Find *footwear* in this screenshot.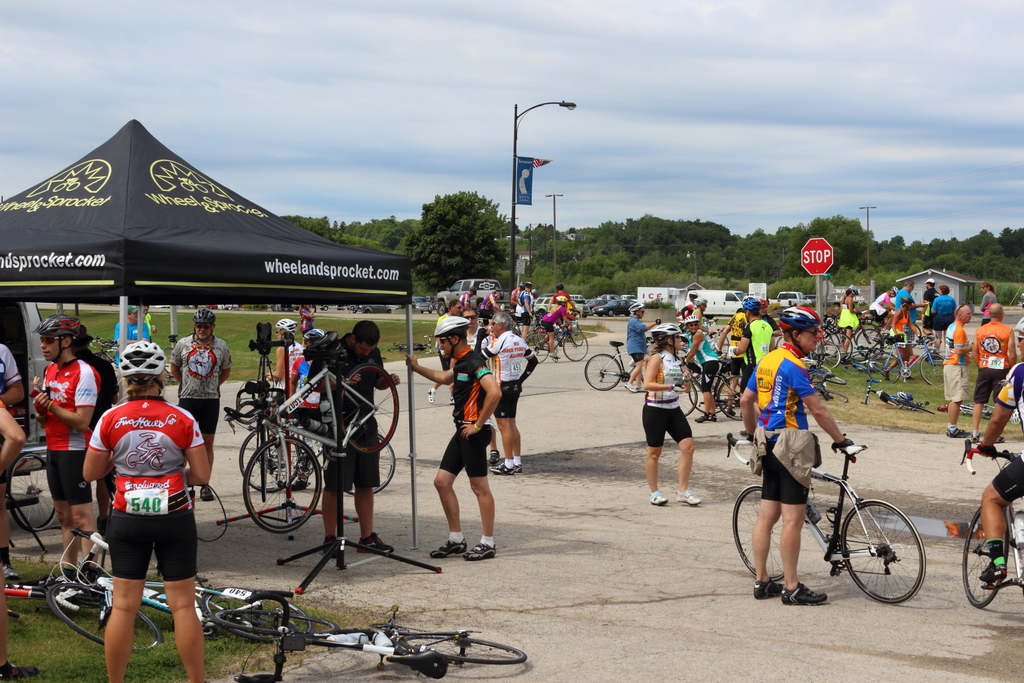
The bounding box for *footwear* is (x1=516, y1=465, x2=524, y2=477).
